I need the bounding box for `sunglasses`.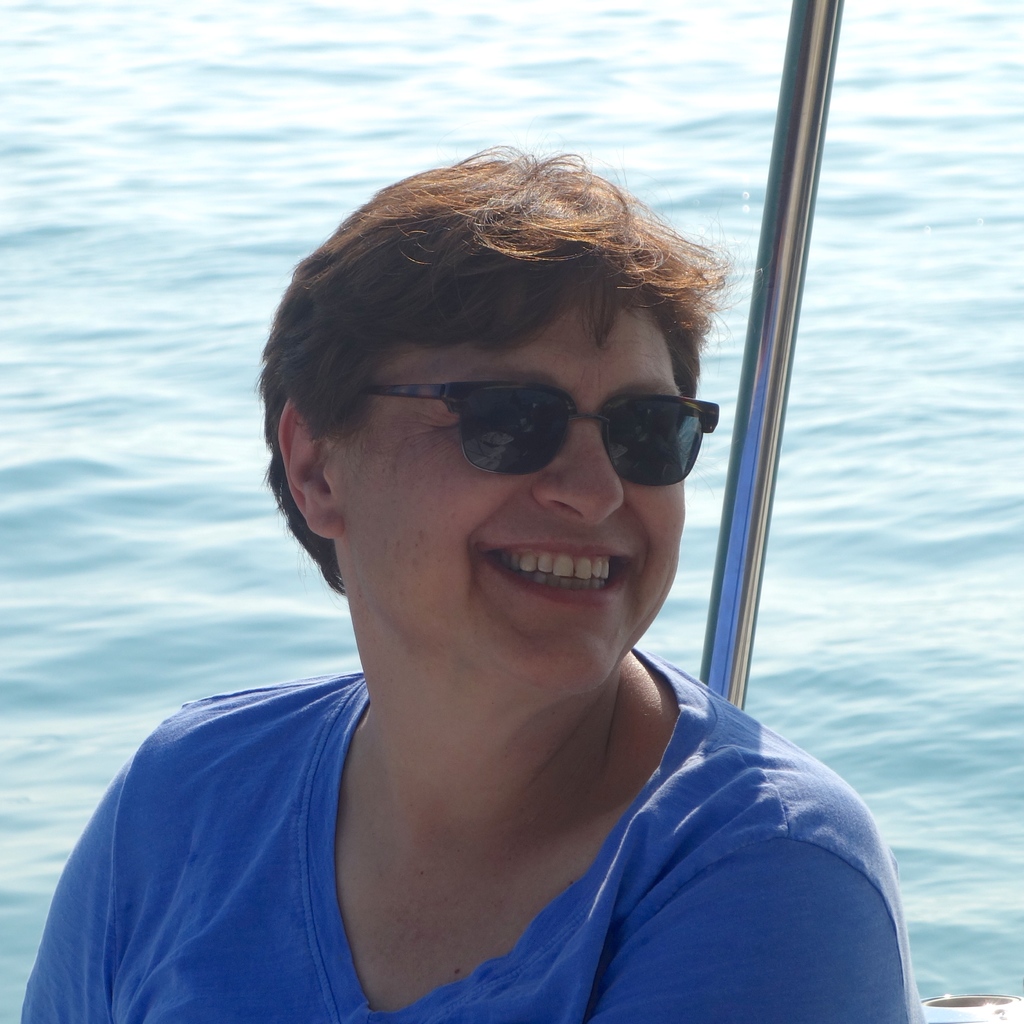
Here it is: (x1=368, y1=383, x2=717, y2=480).
